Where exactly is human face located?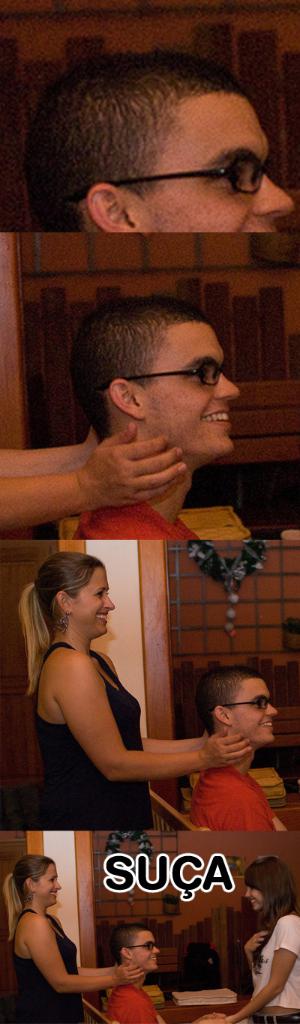
Its bounding box is <box>240,885,261,912</box>.
